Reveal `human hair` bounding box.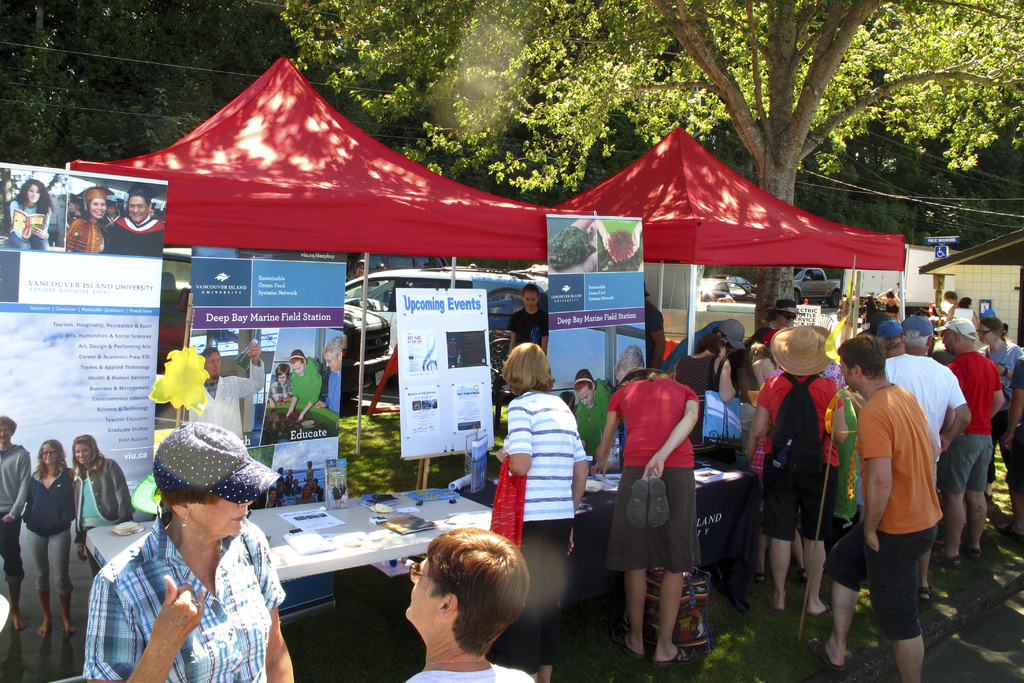
Revealed: 0:416:16:437.
